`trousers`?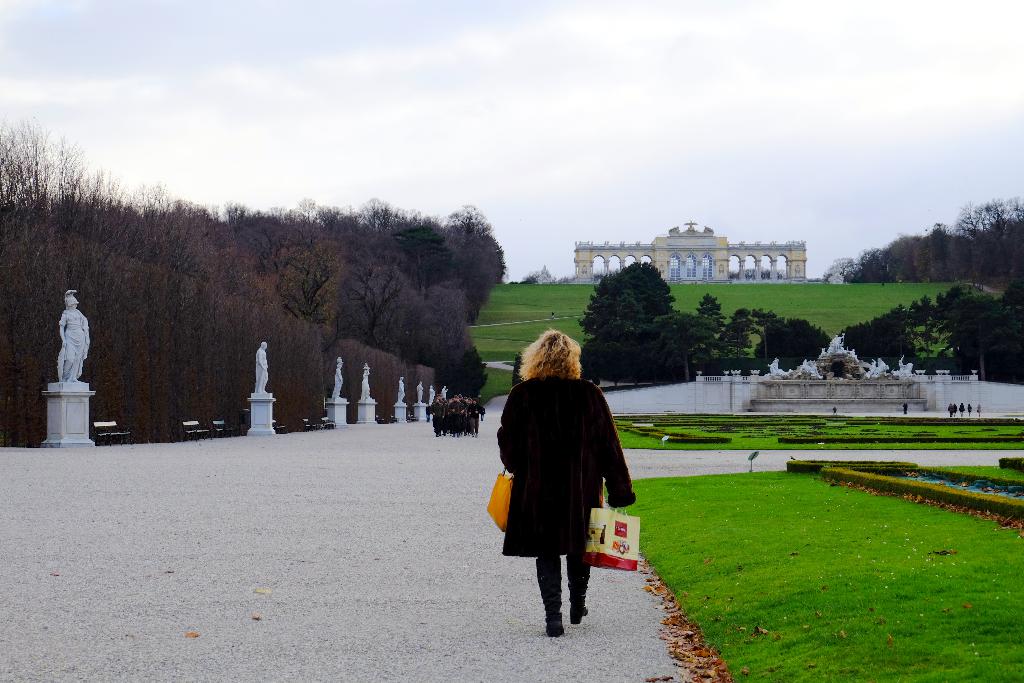
crop(529, 550, 589, 627)
